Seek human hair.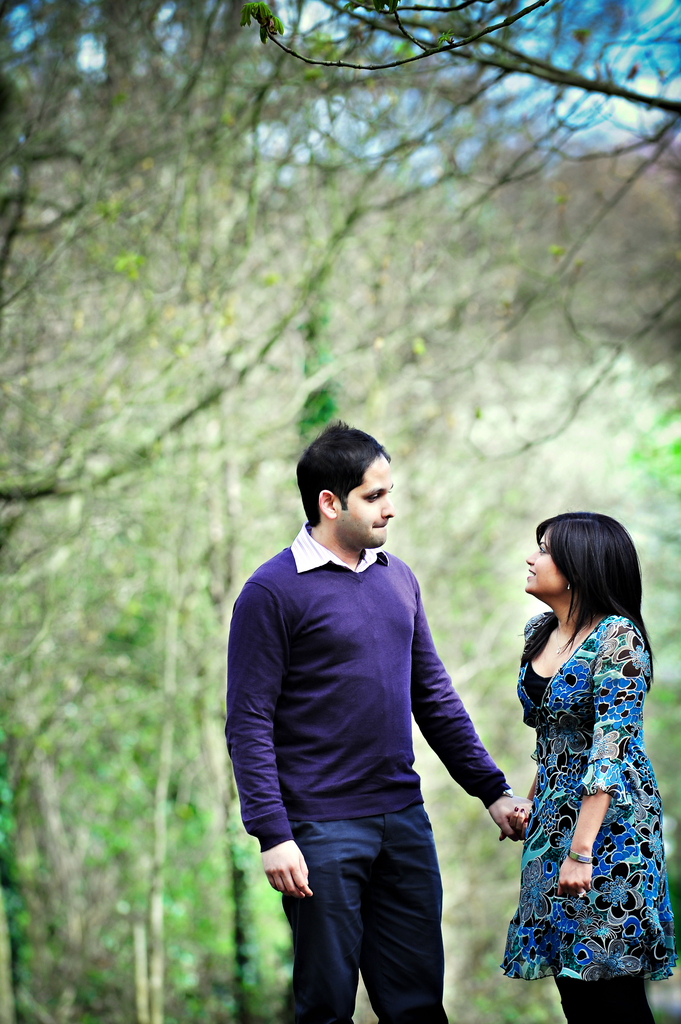
527 525 652 681.
